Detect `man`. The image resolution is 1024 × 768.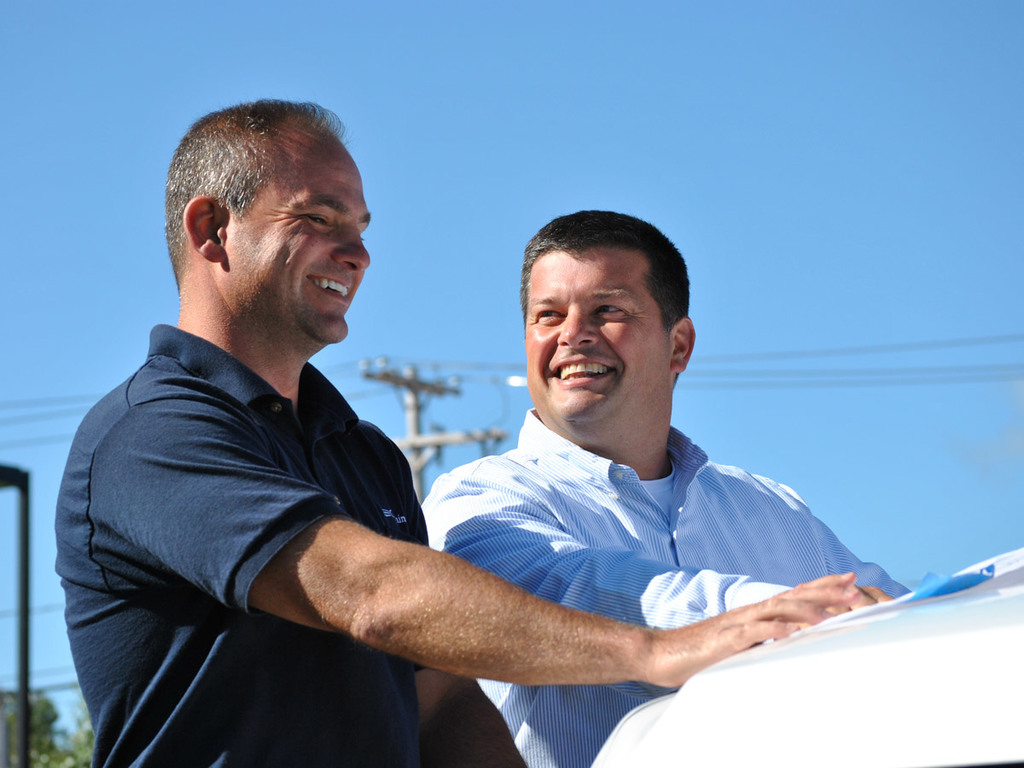
rect(50, 99, 852, 767).
